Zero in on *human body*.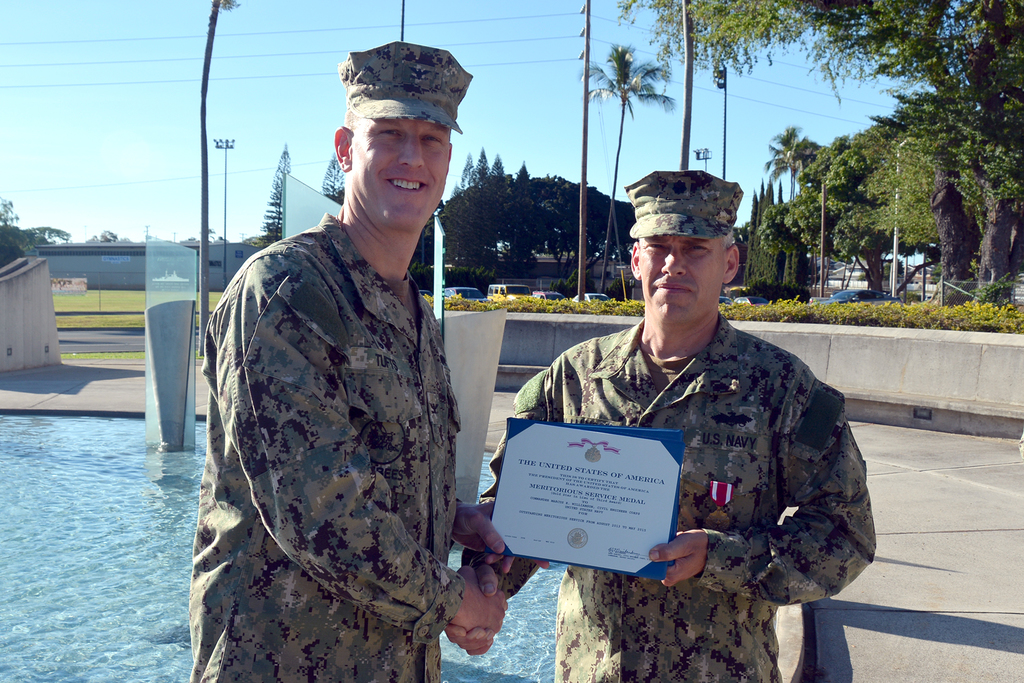
Zeroed in: {"x1": 194, "y1": 110, "x2": 490, "y2": 682}.
